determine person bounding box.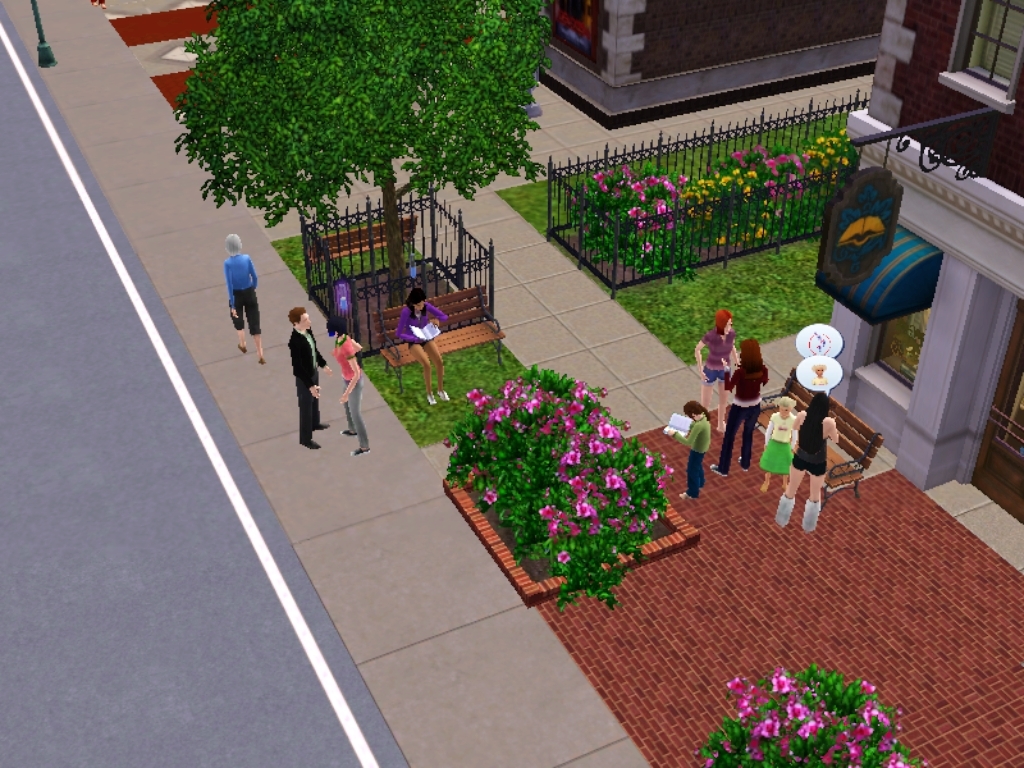
Determined: <bbox>760, 389, 803, 491</bbox>.
